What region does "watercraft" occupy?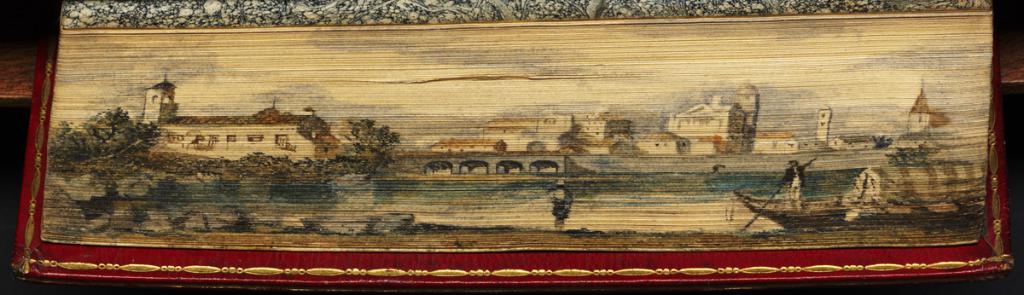
pyautogui.locateOnScreen(730, 192, 985, 245).
